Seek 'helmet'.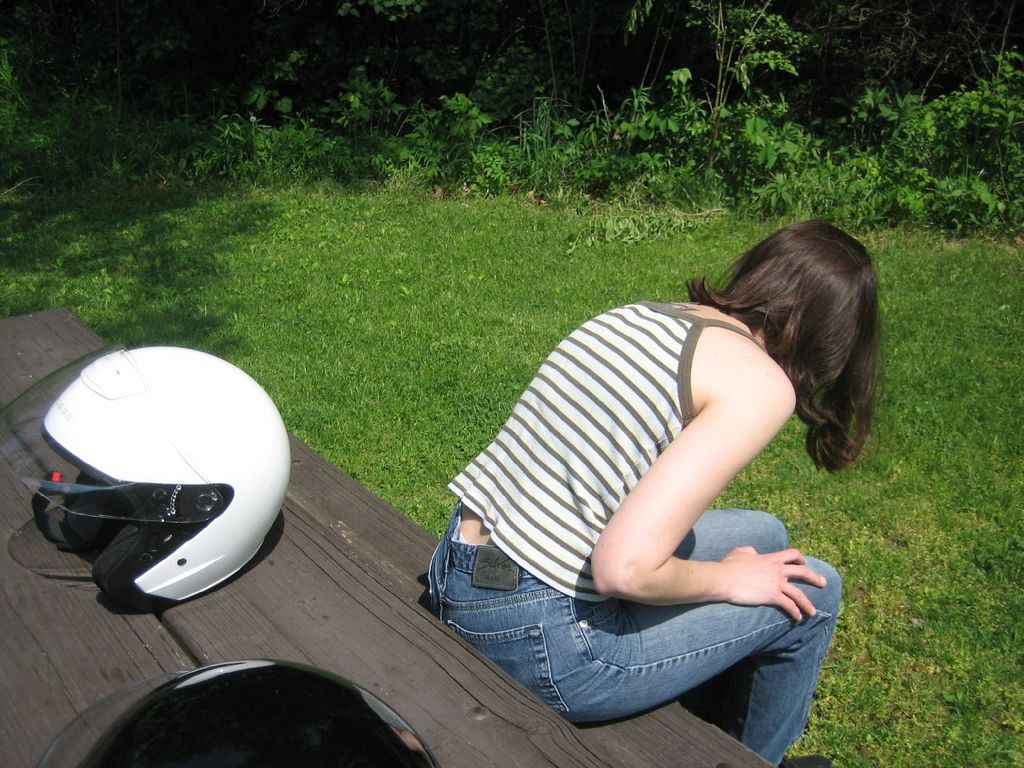
x1=8 y1=338 x2=297 y2=630.
